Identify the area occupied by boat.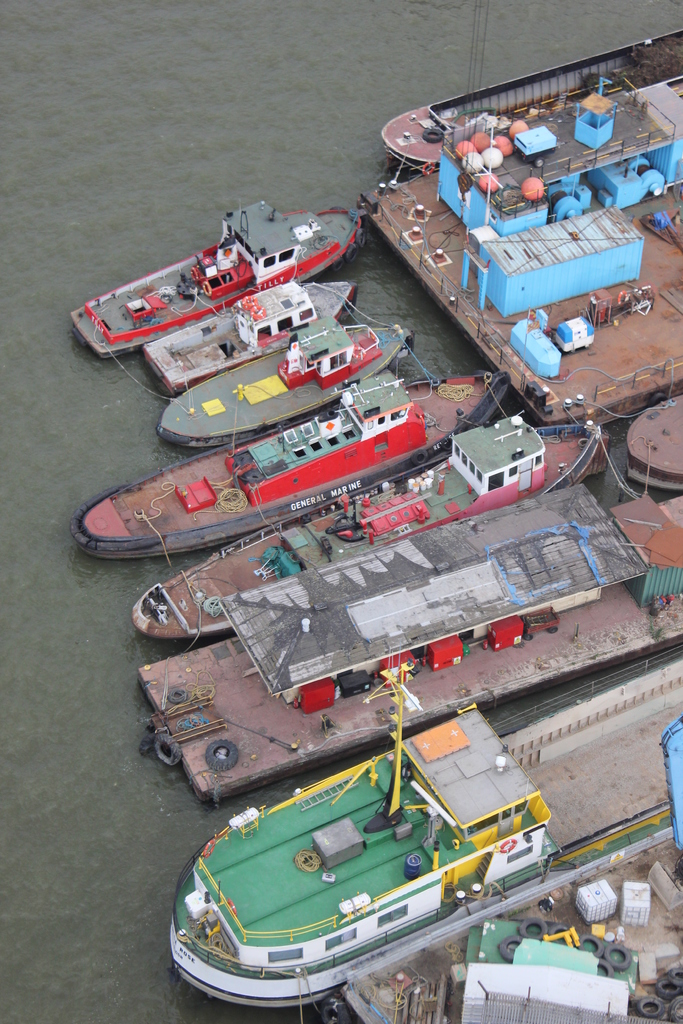
Area: (left=79, top=363, right=512, bottom=554).
